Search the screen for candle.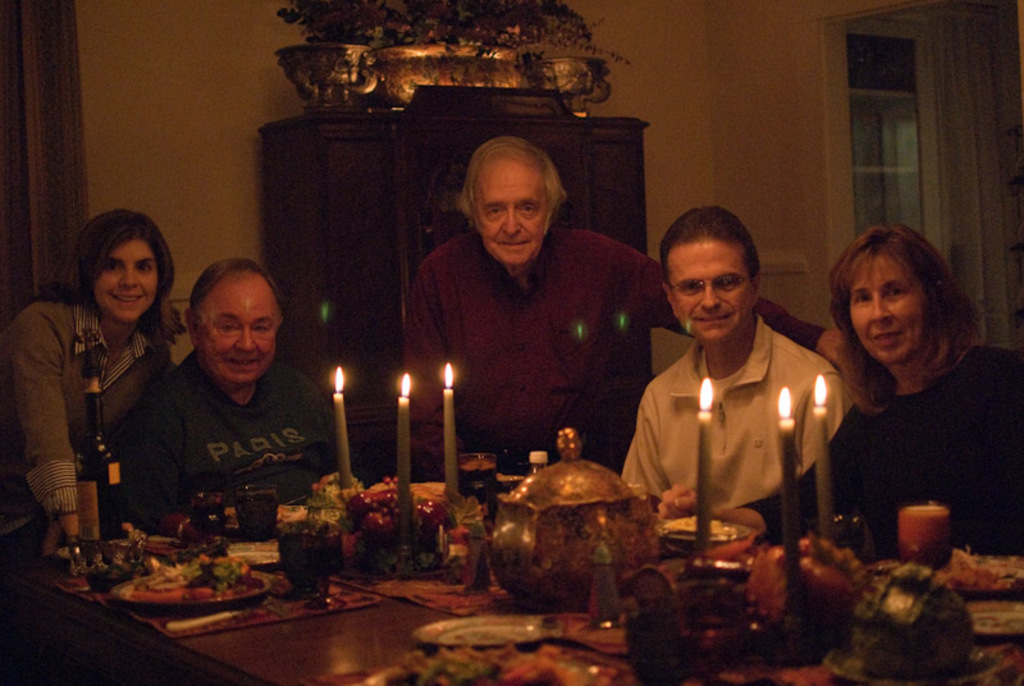
Found at 699, 375, 712, 546.
